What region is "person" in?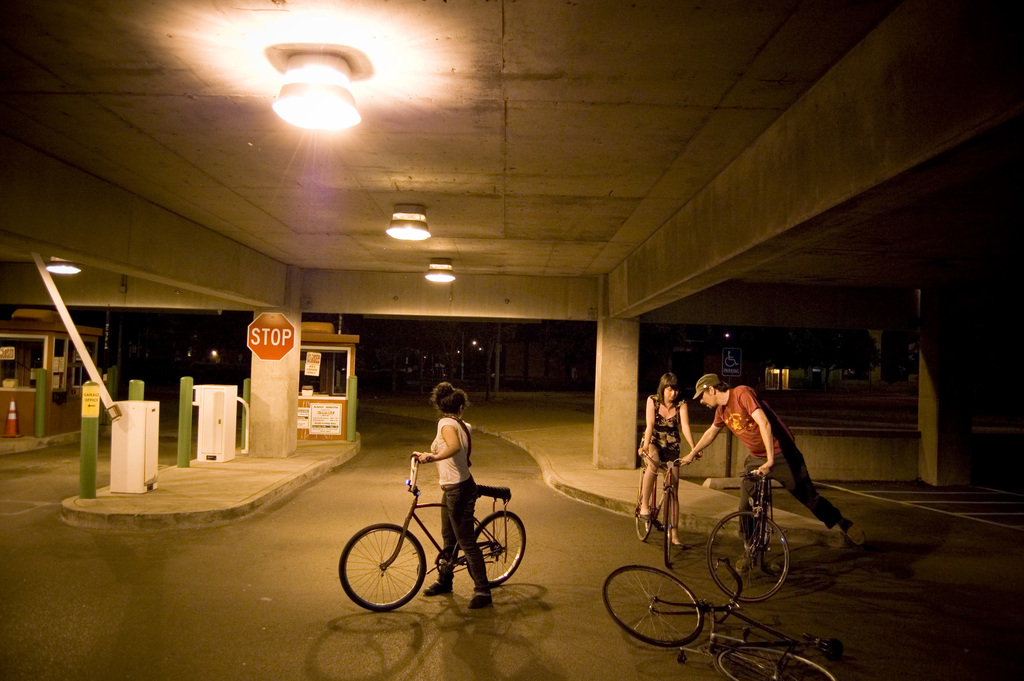
crop(669, 370, 869, 555).
